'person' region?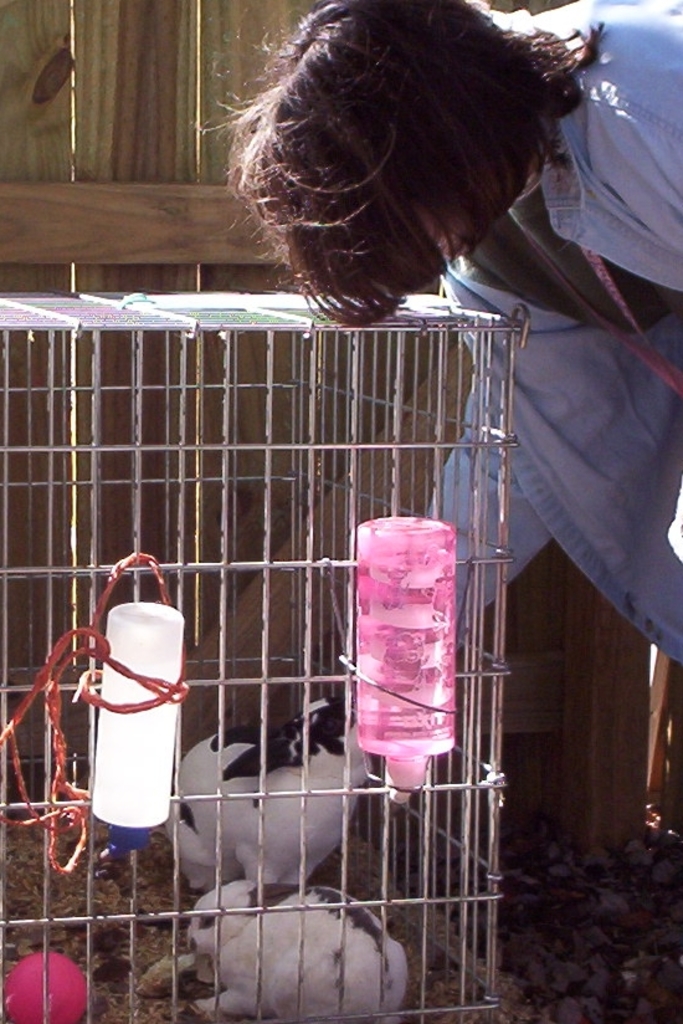
region(217, 0, 682, 682)
